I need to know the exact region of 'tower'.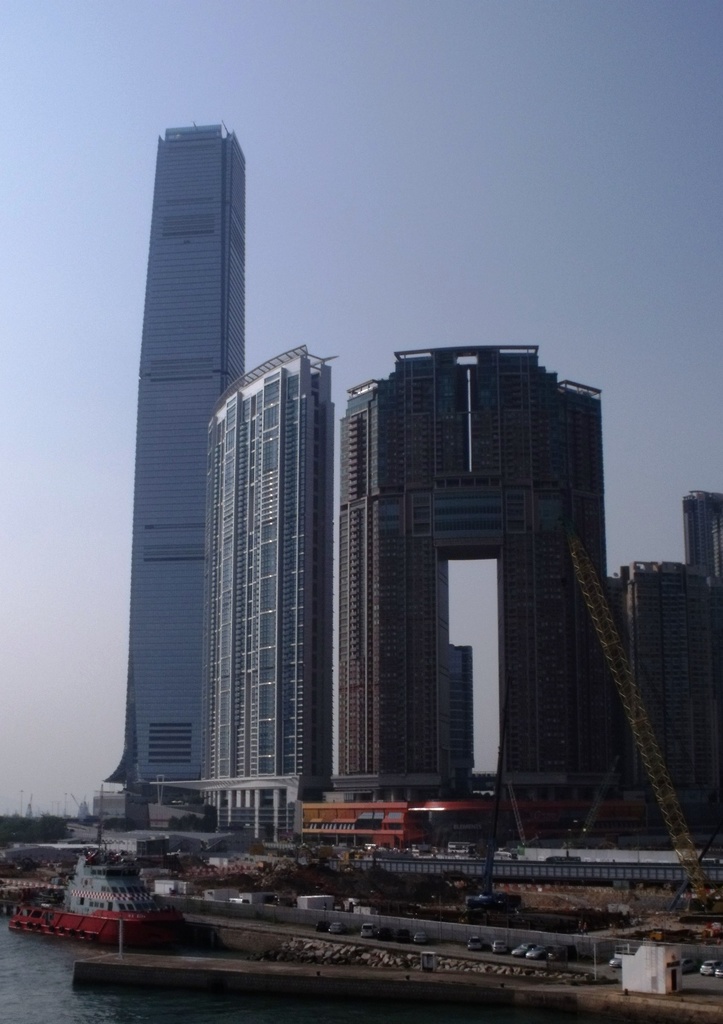
Region: 613/545/713/848.
